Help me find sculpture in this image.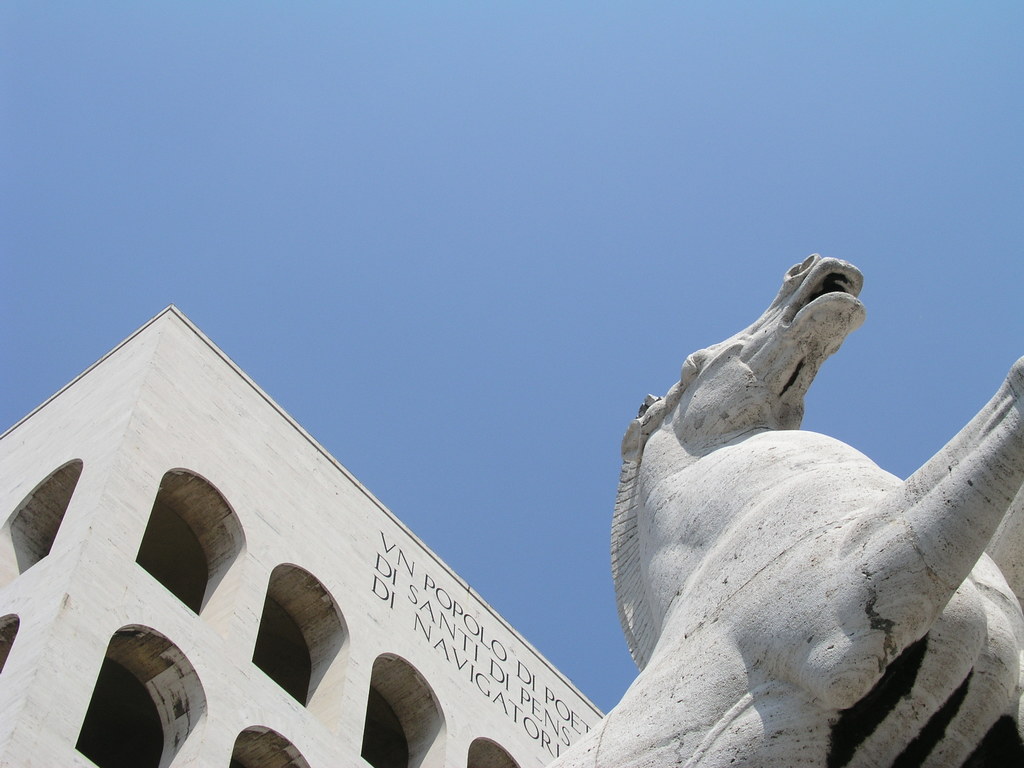
Found it: select_region(607, 227, 996, 767).
